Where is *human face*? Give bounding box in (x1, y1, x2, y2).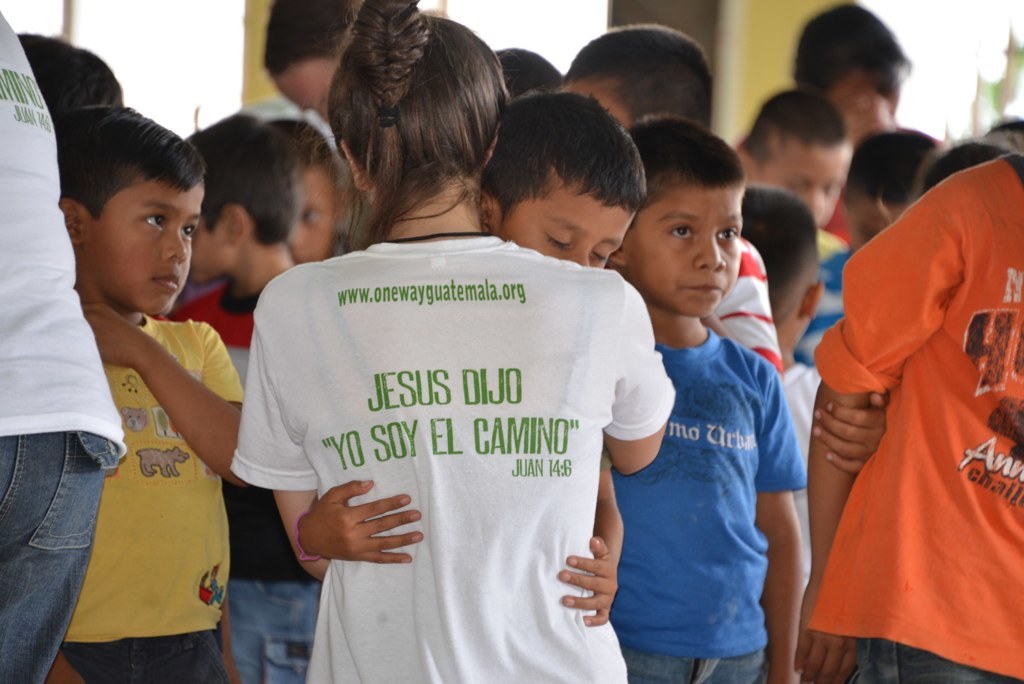
(517, 186, 634, 268).
